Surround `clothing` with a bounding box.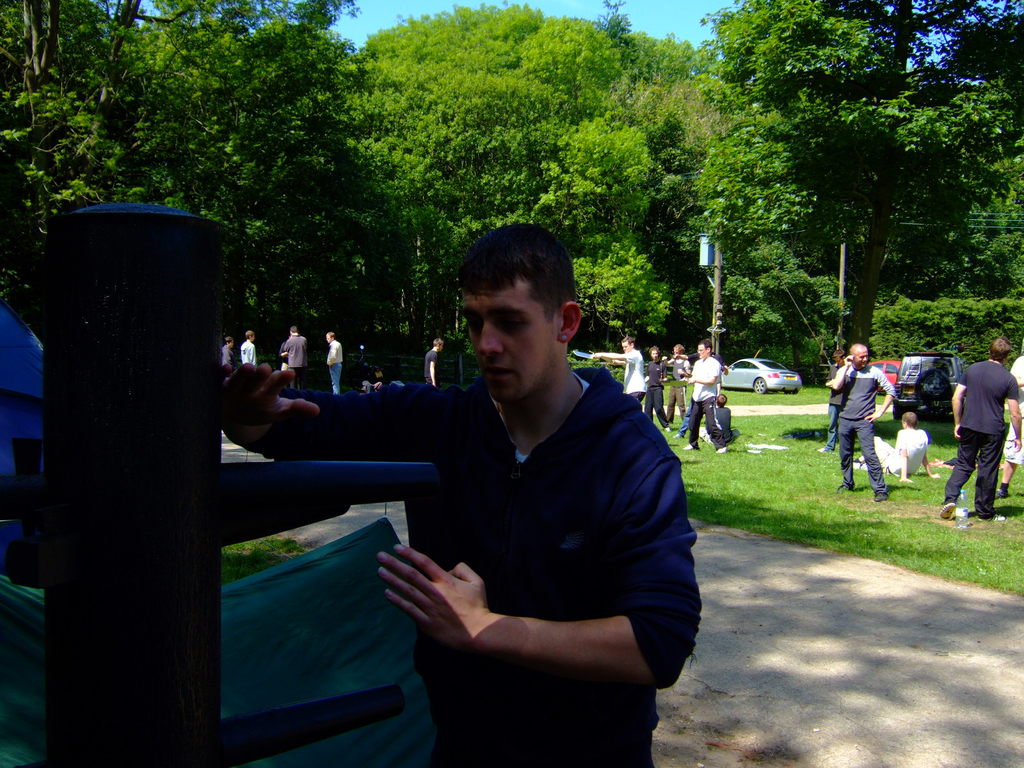
<bbox>220, 345, 236, 372</bbox>.
